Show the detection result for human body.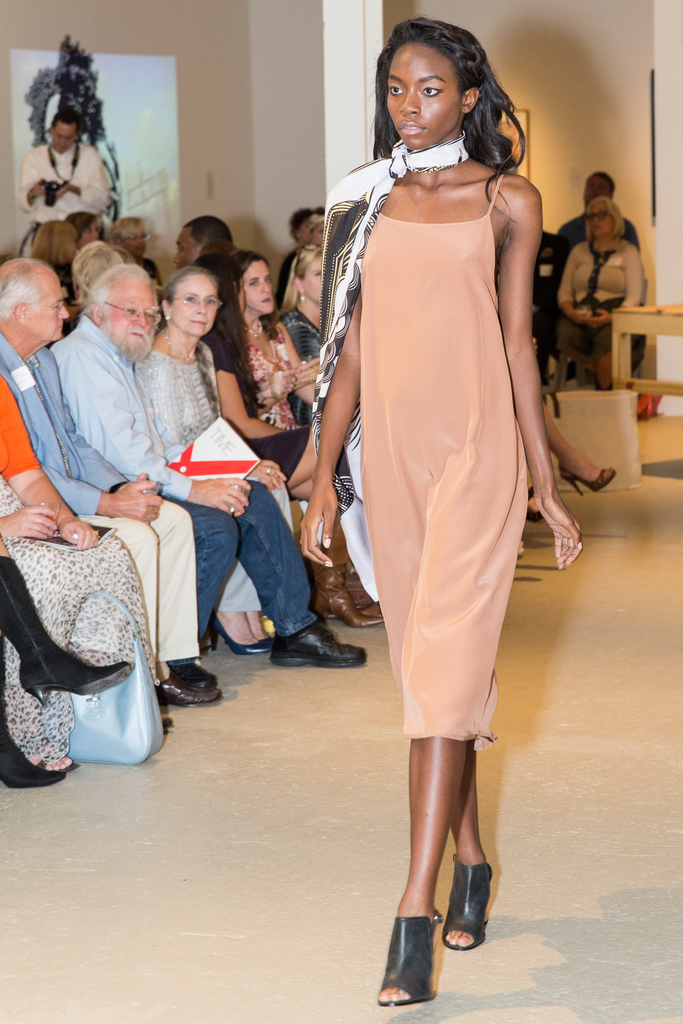
bbox=(315, 0, 554, 904).
